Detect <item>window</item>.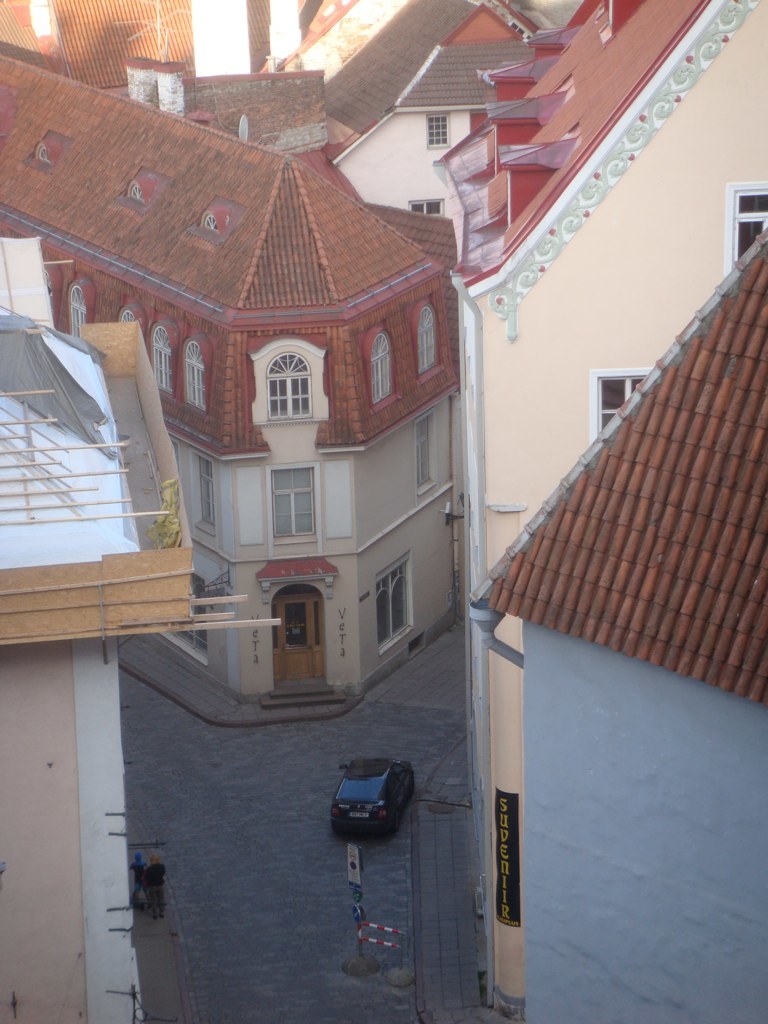
Detected at (x1=272, y1=473, x2=315, y2=540).
